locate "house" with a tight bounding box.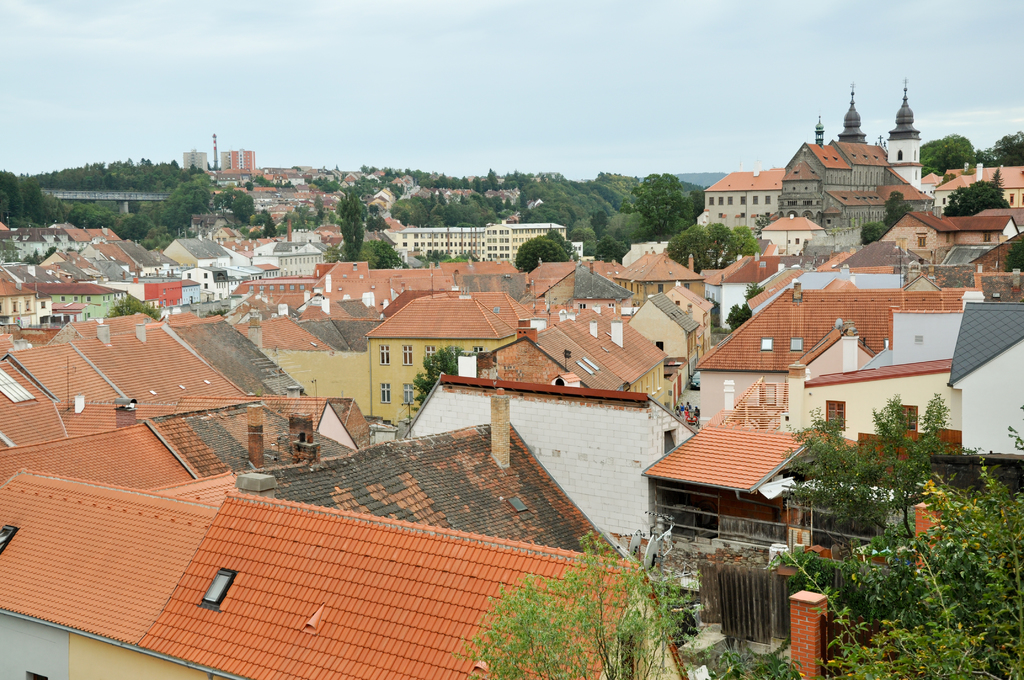
[x1=210, y1=130, x2=220, y2=168].
